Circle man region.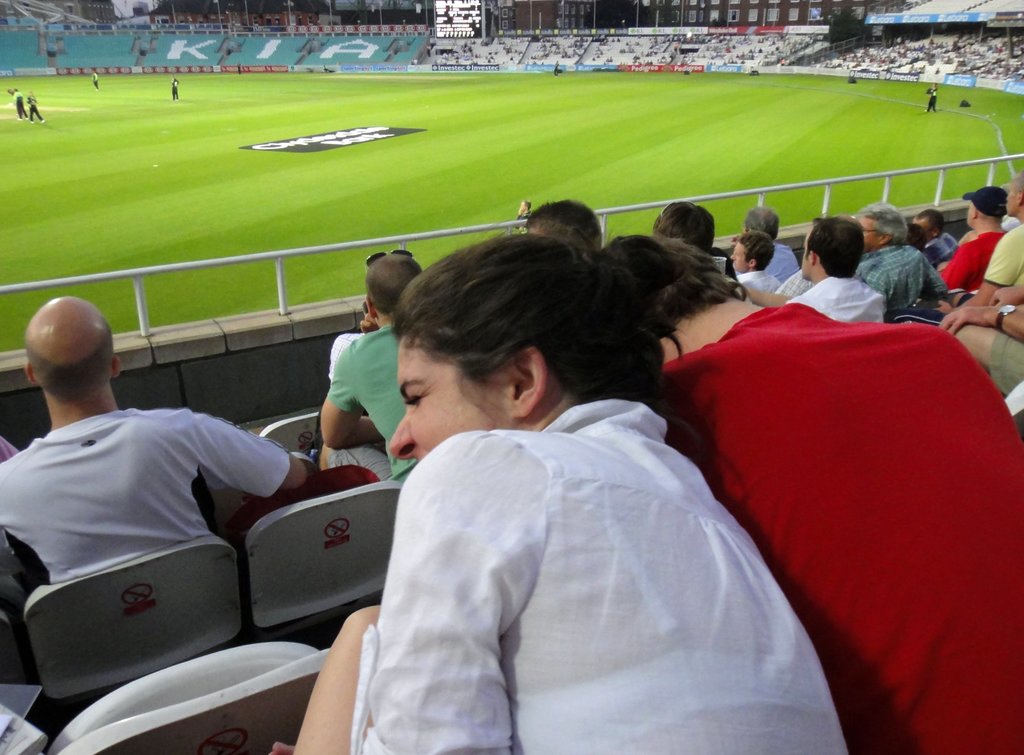
Region: (left=716, top=224, right=783, bottom=296).
